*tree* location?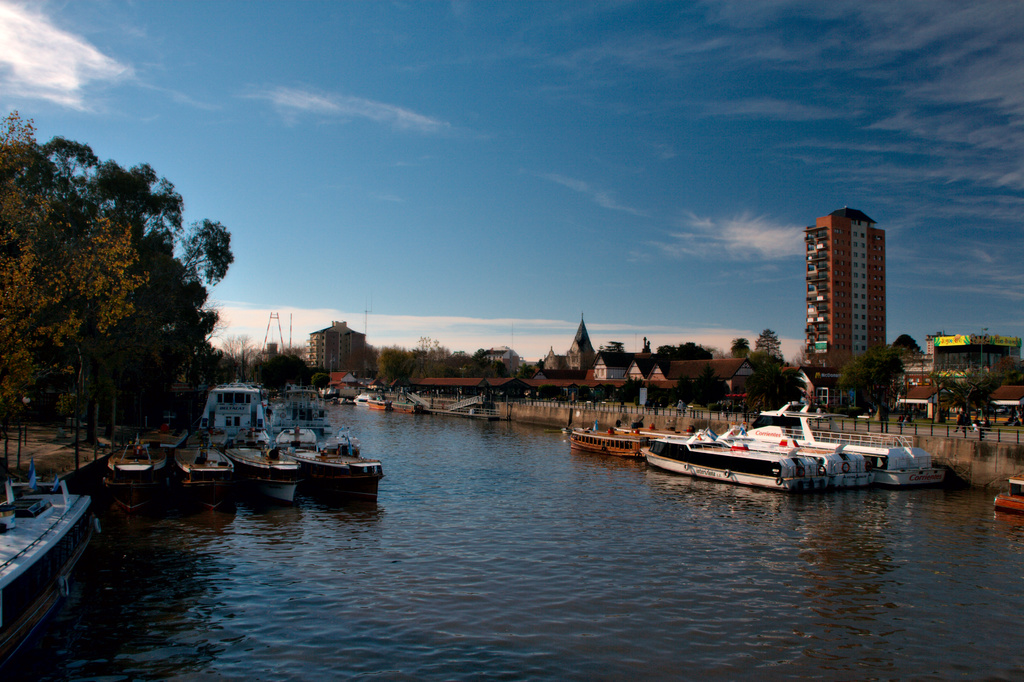
{"left": 934, "top": 363, "right": 1007, "bottom": 426}
